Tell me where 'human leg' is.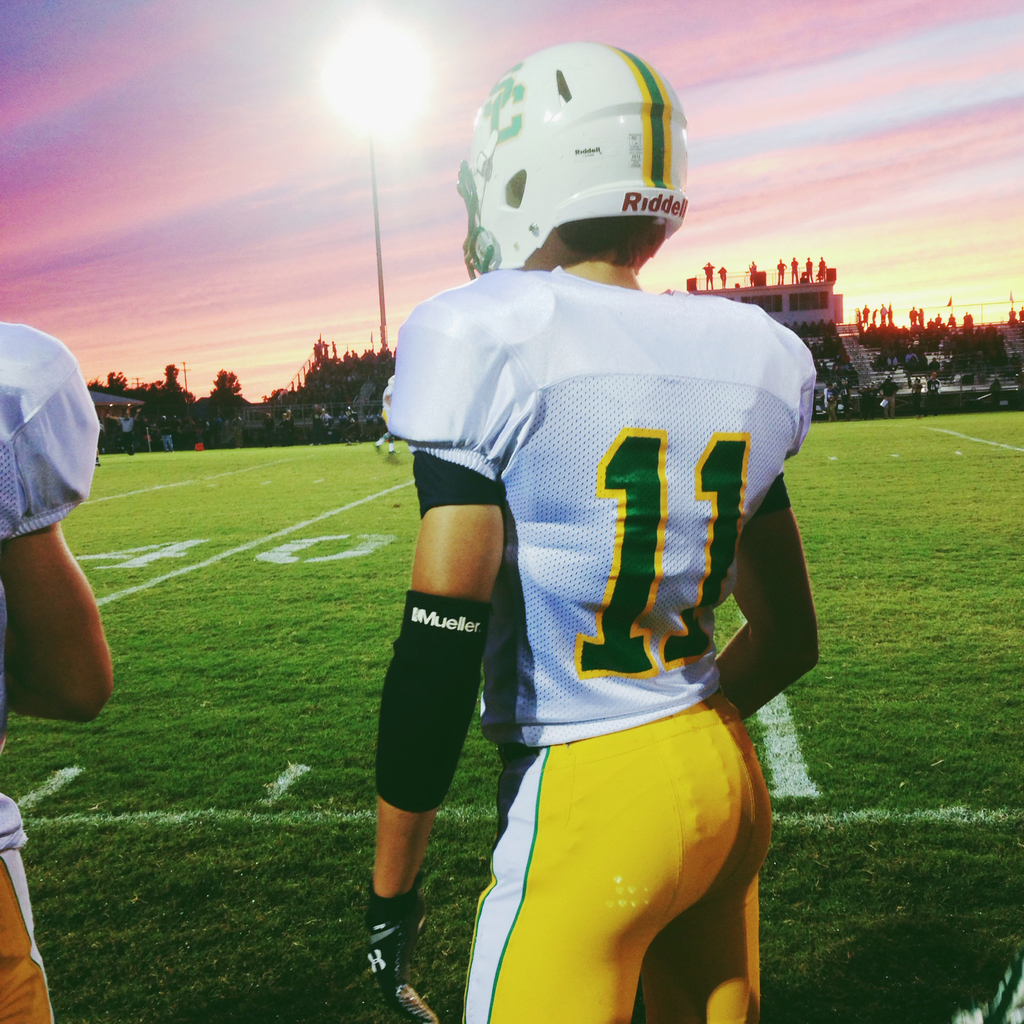
'human leg' is at 641/702/762/1023.
